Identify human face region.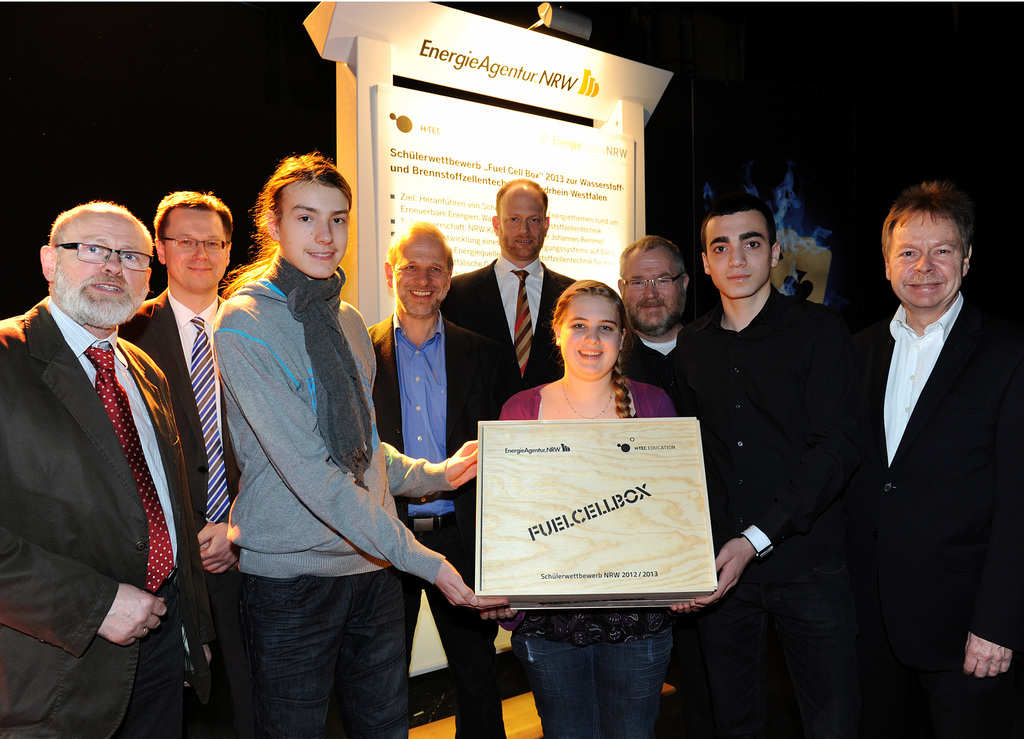
Region: detection(620, 248, 685, 335).
